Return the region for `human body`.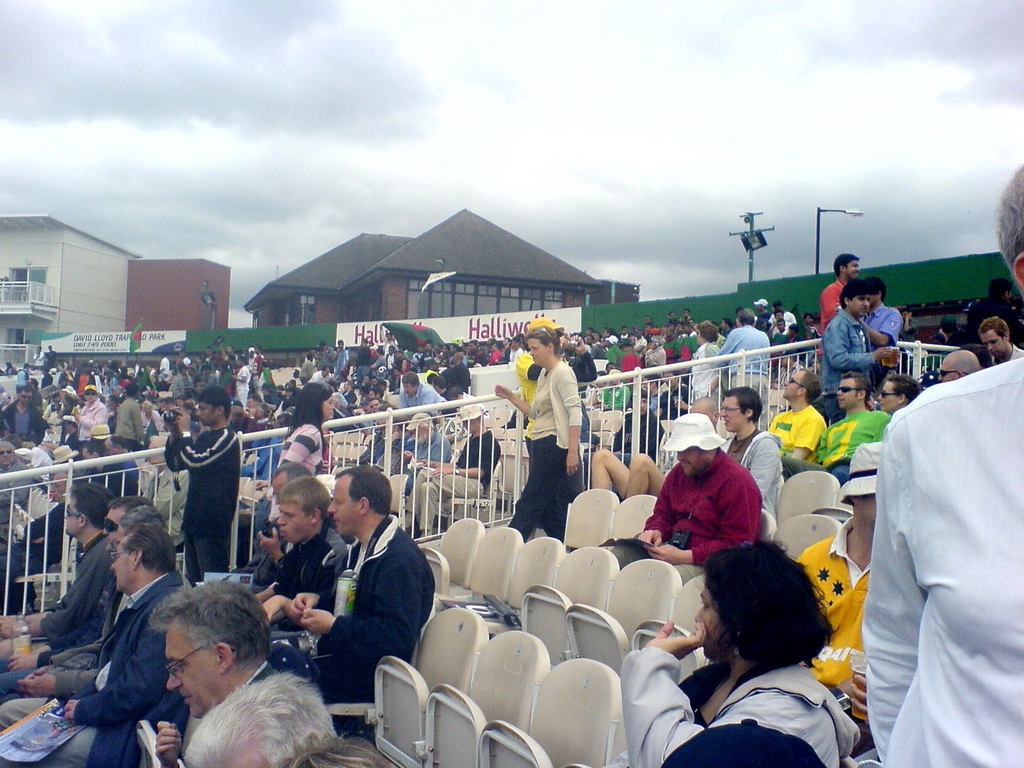
[820,276,845,324].
